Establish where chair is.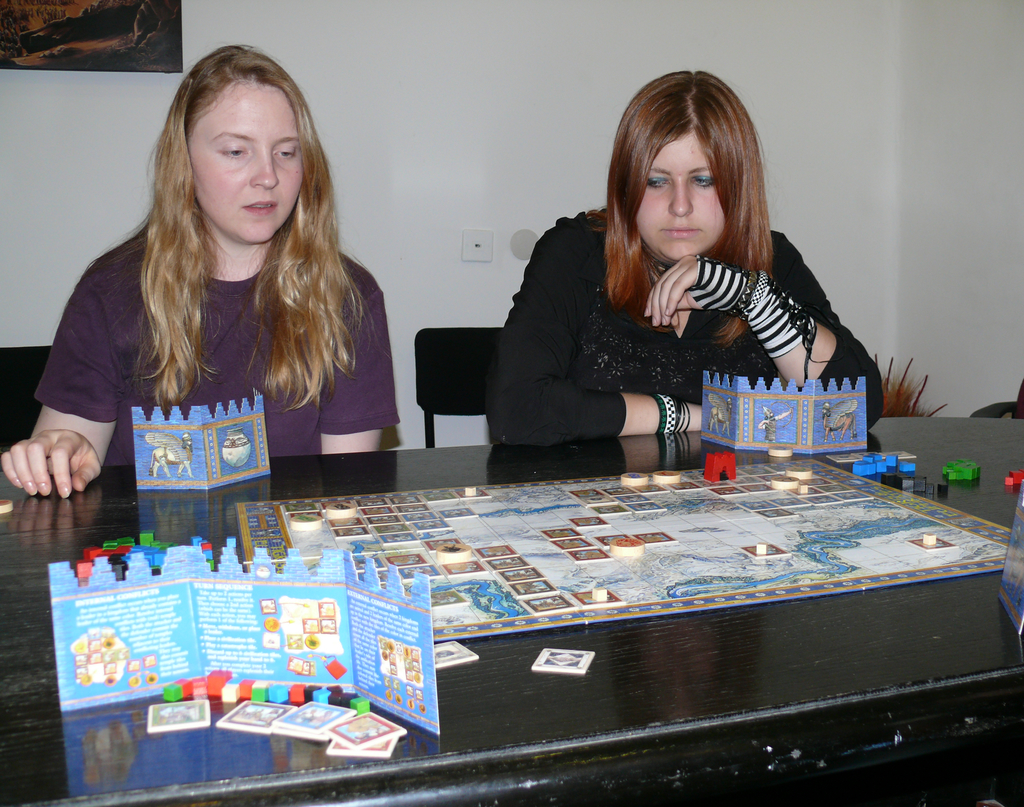
Established at x1=415 y1=329 x2=504 y2=449.
